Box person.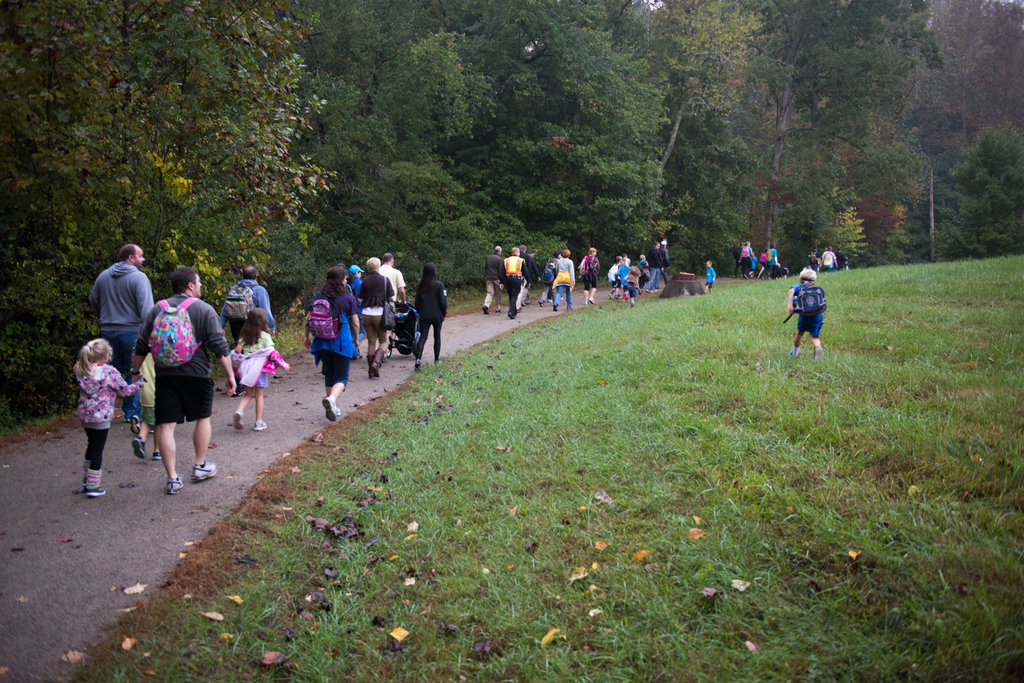
Rect(378, 248, 411, 305).
